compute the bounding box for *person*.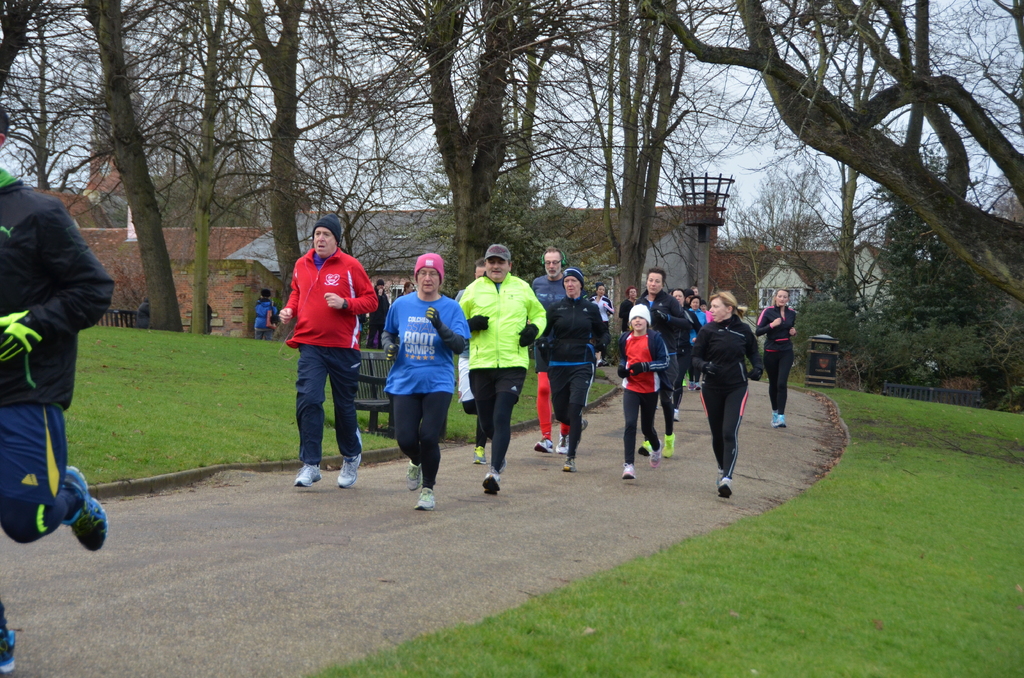
460:246:529:481.
